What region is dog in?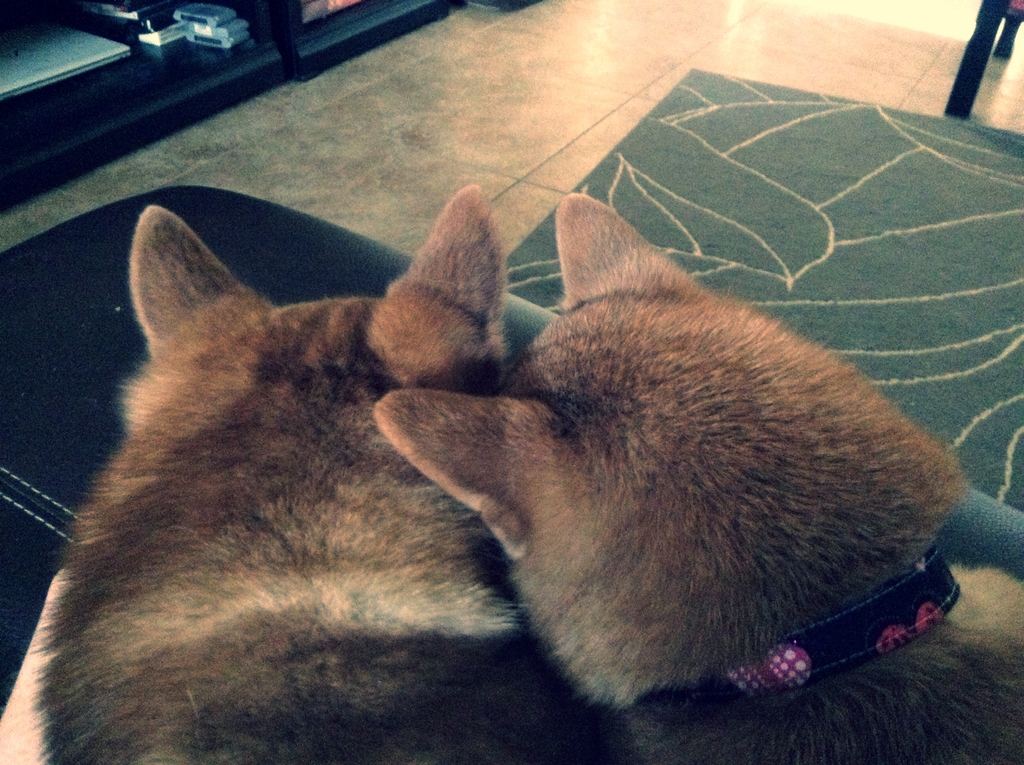
(370, 188, 1023, 764).
